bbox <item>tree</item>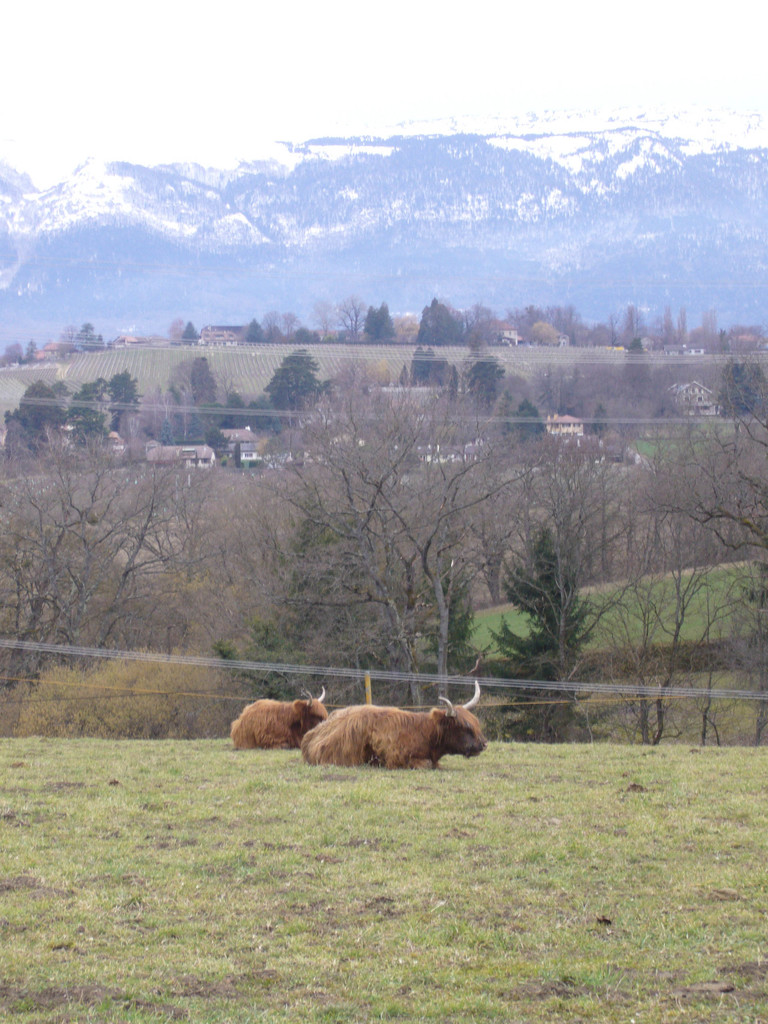
(left=24, top=424, right=214, bottom=665)
